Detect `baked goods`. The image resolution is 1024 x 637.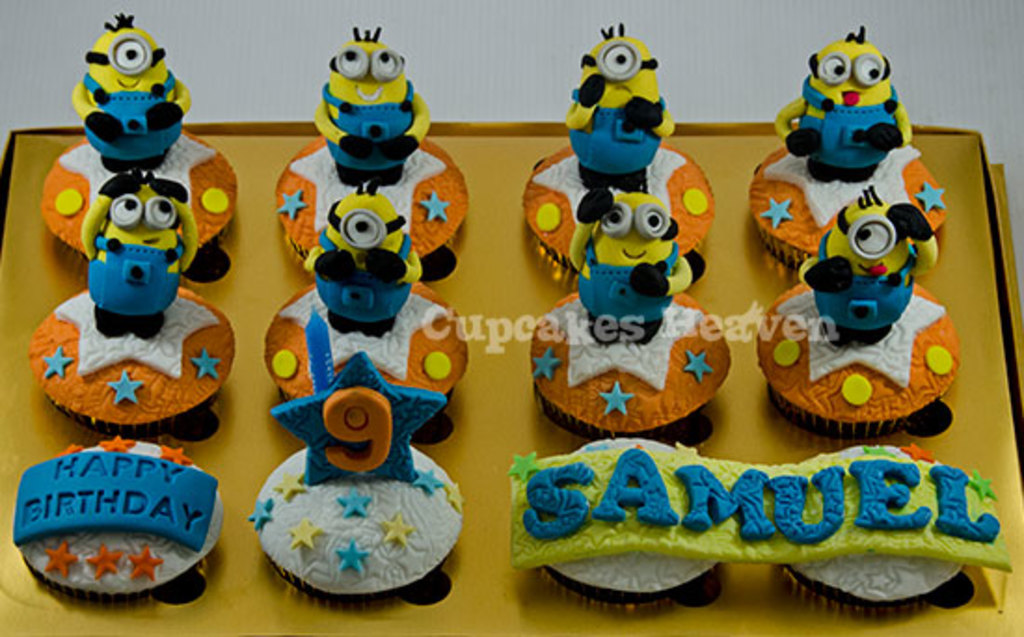
crop(786, 440, 990, 617).
